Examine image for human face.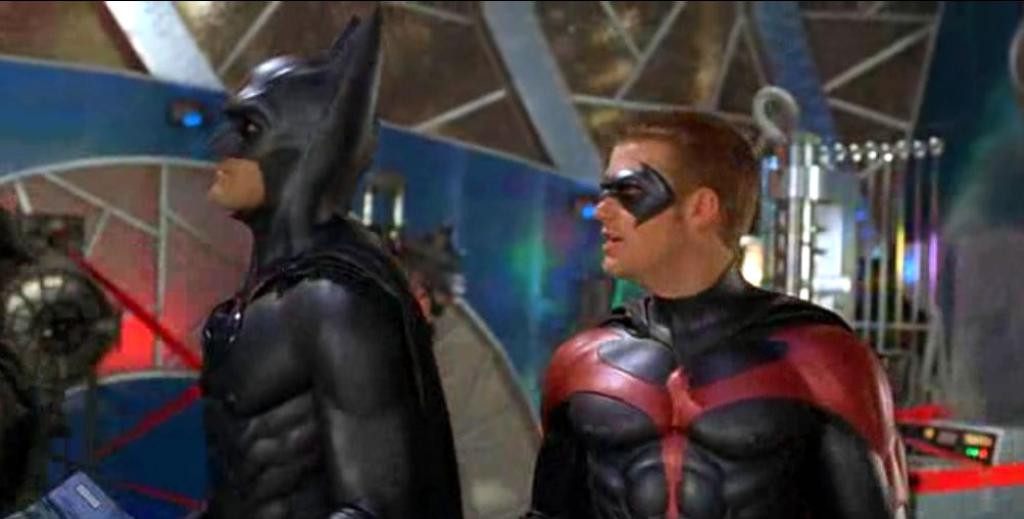
Examination result: [206, 155, 261, 209].
